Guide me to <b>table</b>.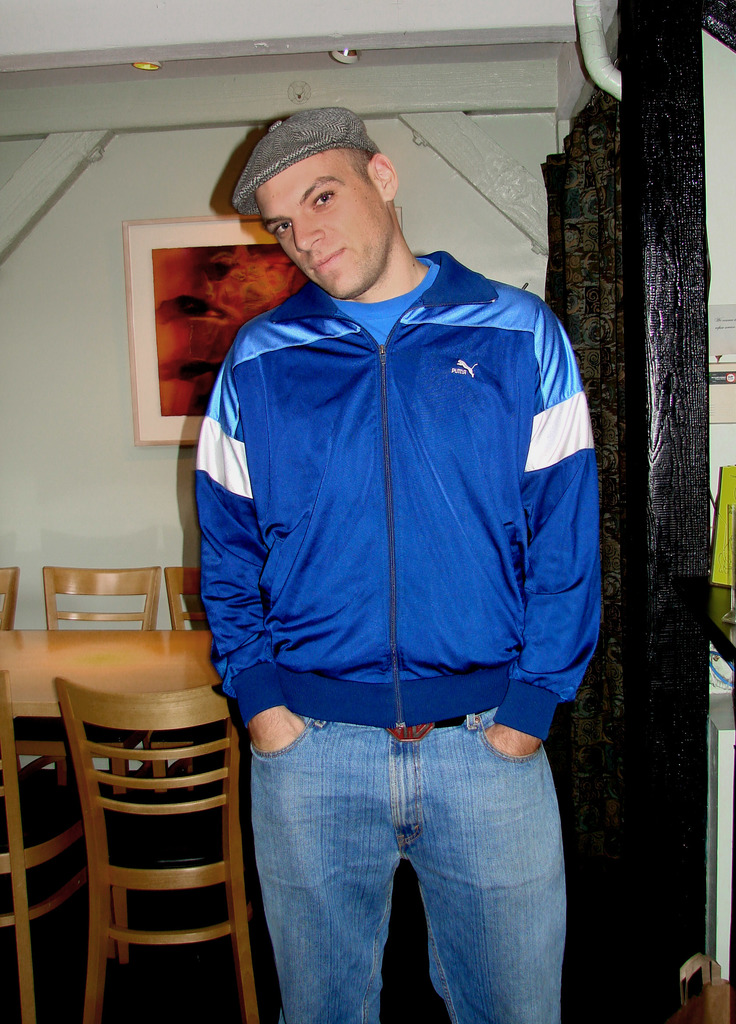
Guidance: 0, 627, 211, 716.
